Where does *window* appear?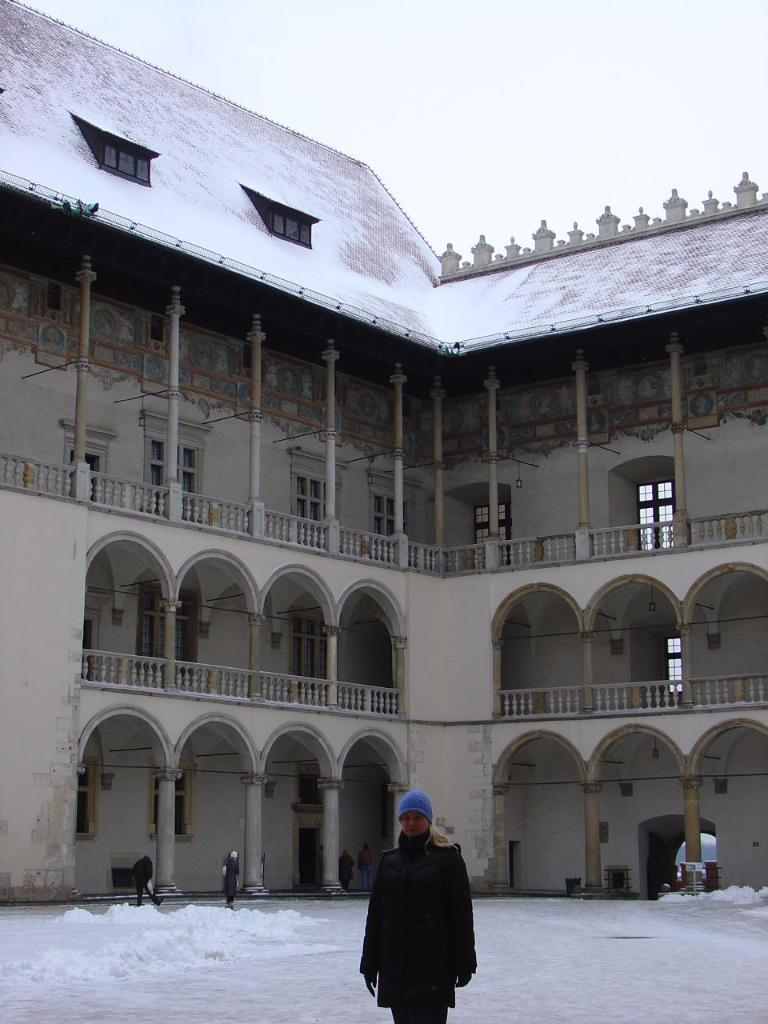
Appears at [136,579,203,686].
